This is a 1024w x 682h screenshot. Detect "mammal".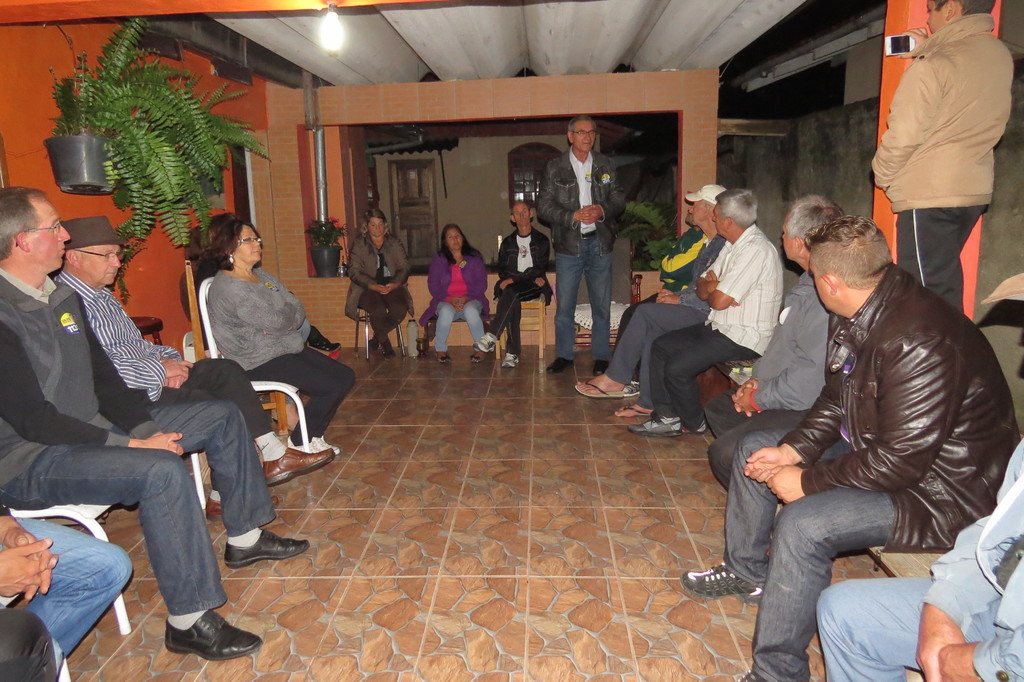
625,187,783,438.
